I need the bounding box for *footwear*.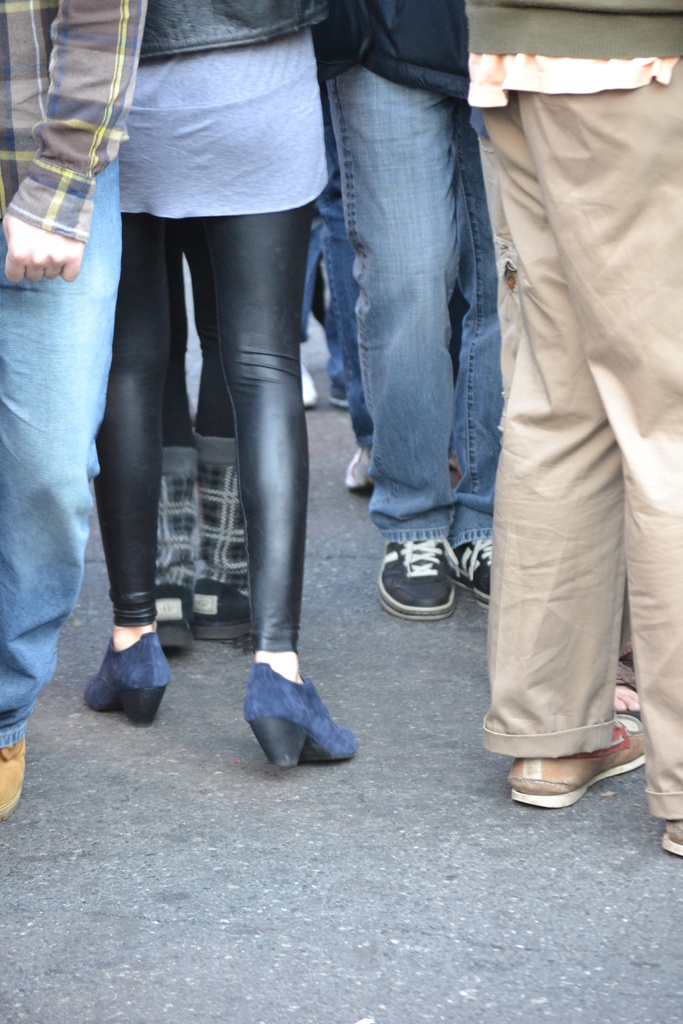
Here it is: [662,817,682,860].
